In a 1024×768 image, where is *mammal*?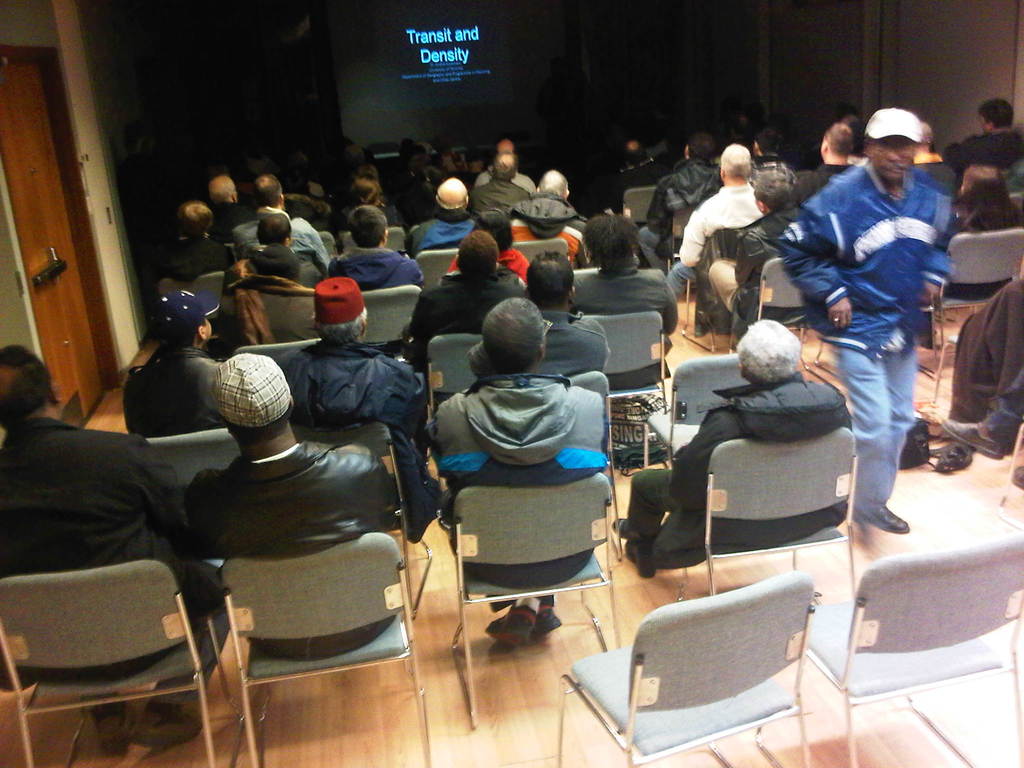
515 187 579 268.
